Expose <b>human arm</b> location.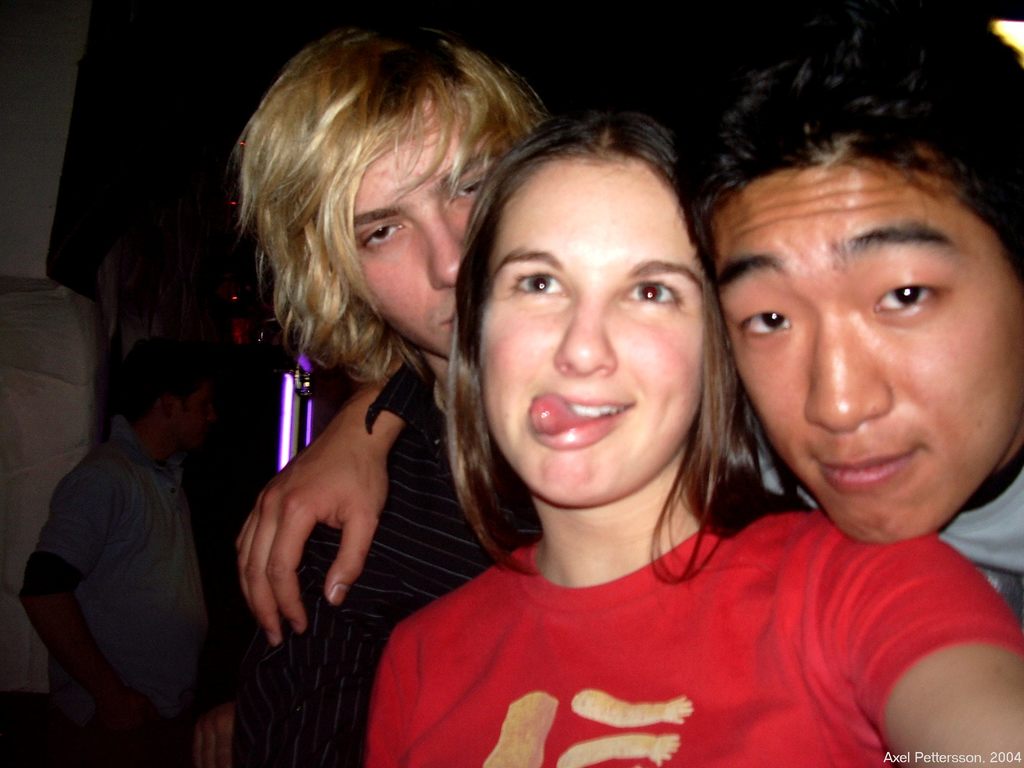
Exposed at pyautogui.locateOnScreen(863, 548, 1011, 756).
